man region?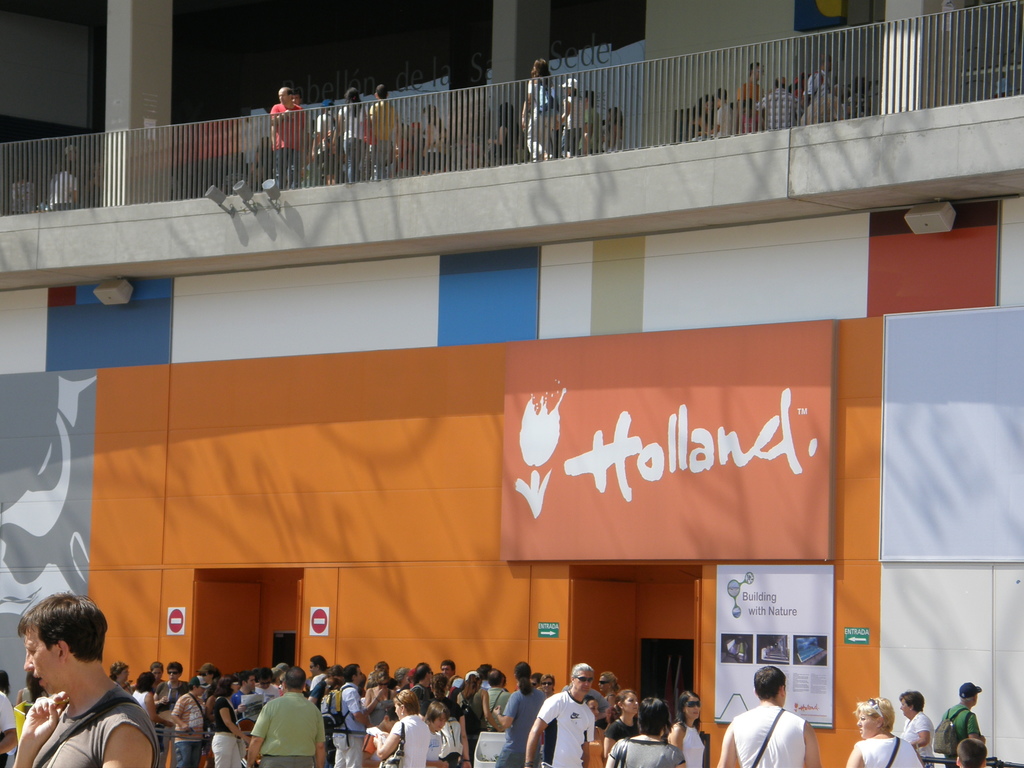
pyautogui.locateOnScreen(521, 662, 598, 767)
